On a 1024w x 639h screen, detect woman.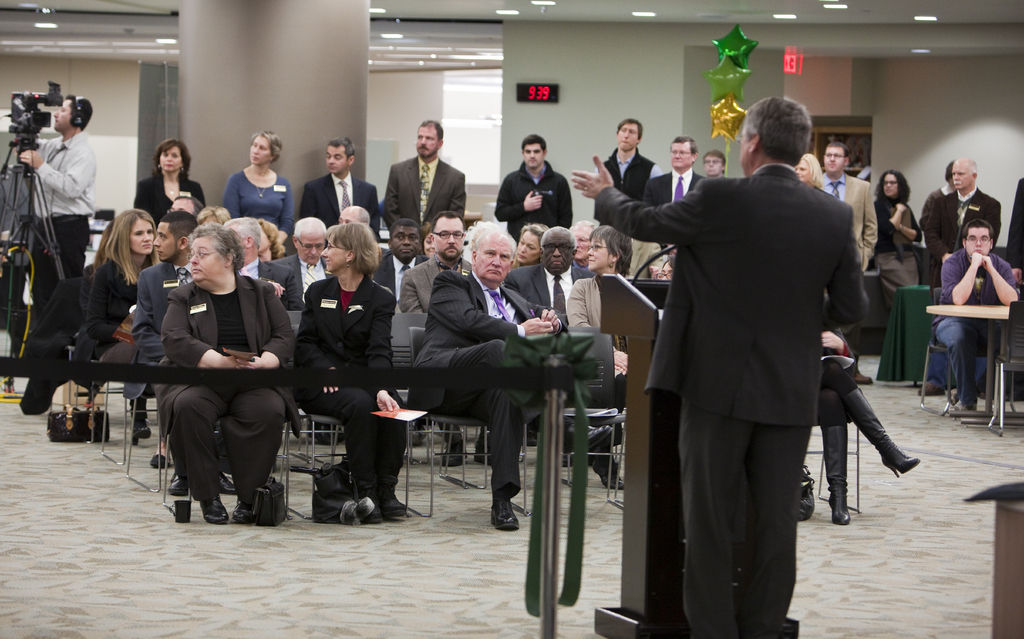
559, 225, 636, 408.
